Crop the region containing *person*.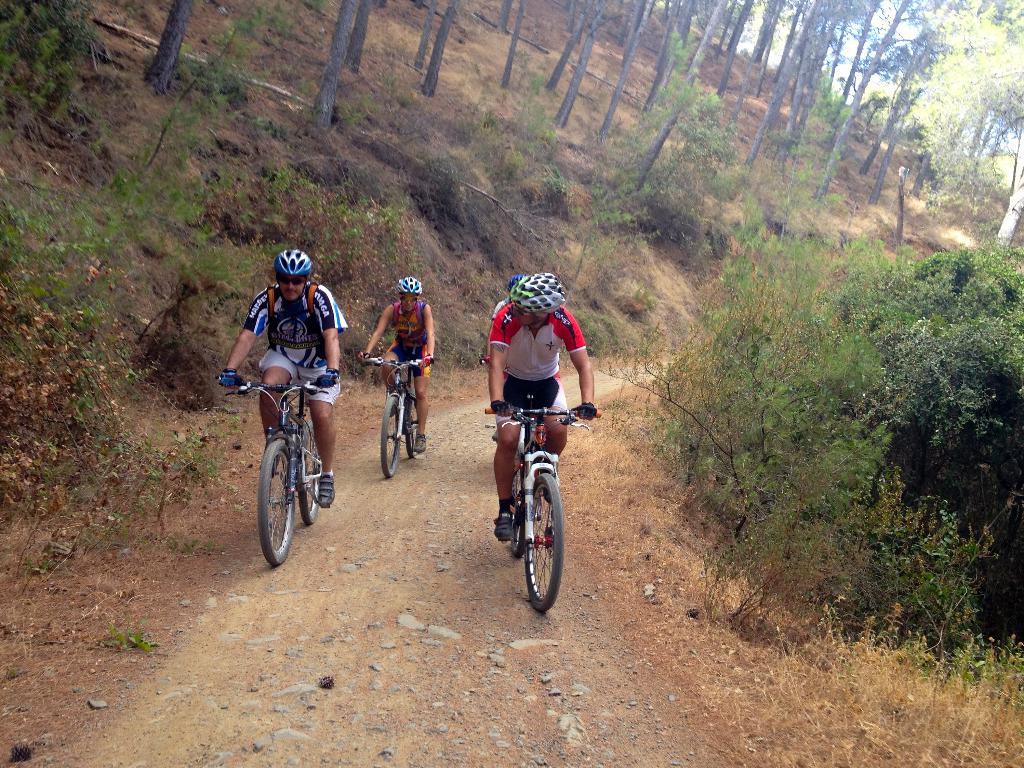
Crop region: 218:241:349:514.
